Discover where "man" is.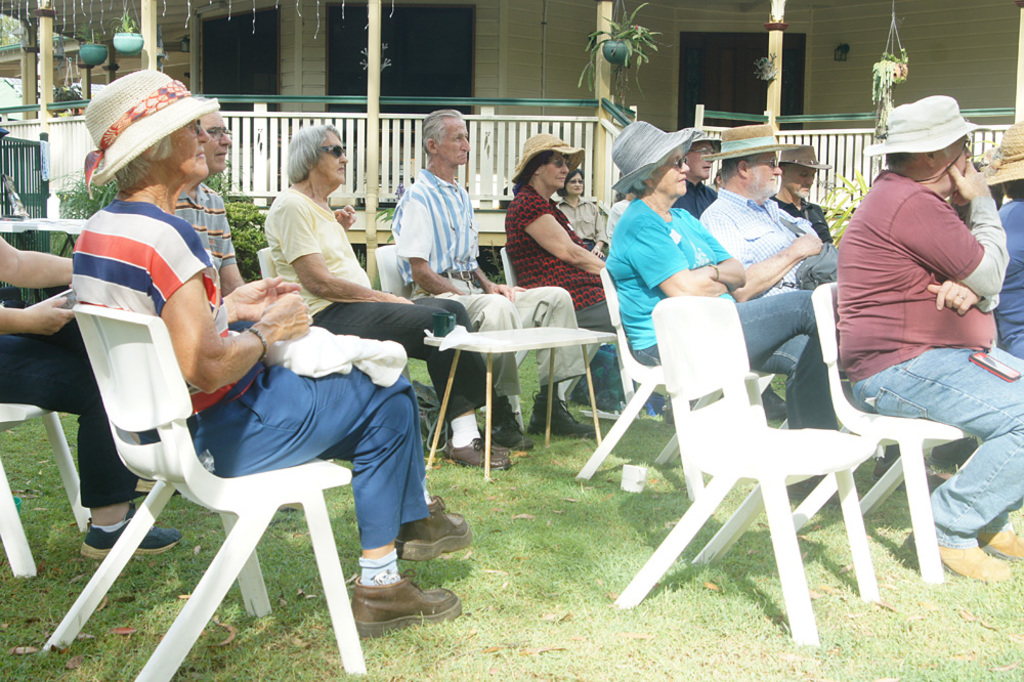
Discovered at (x1=389, y1=109, x2=597, y2=451).
